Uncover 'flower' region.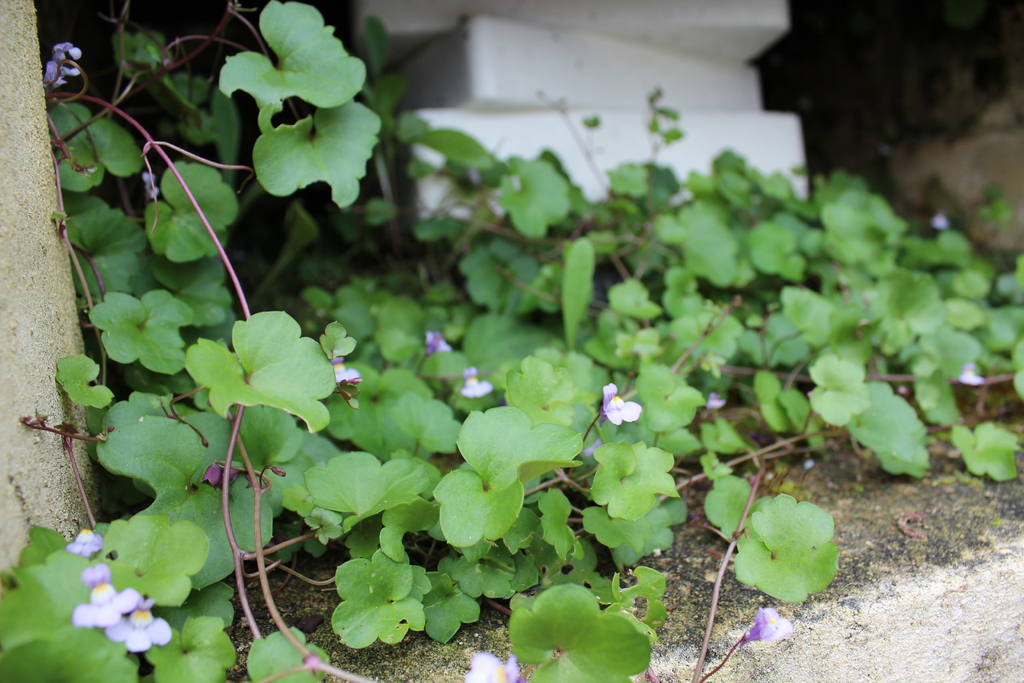
Uncovered: {"left": 74, "top": 580, "right": 137, "bottom": 628}.
